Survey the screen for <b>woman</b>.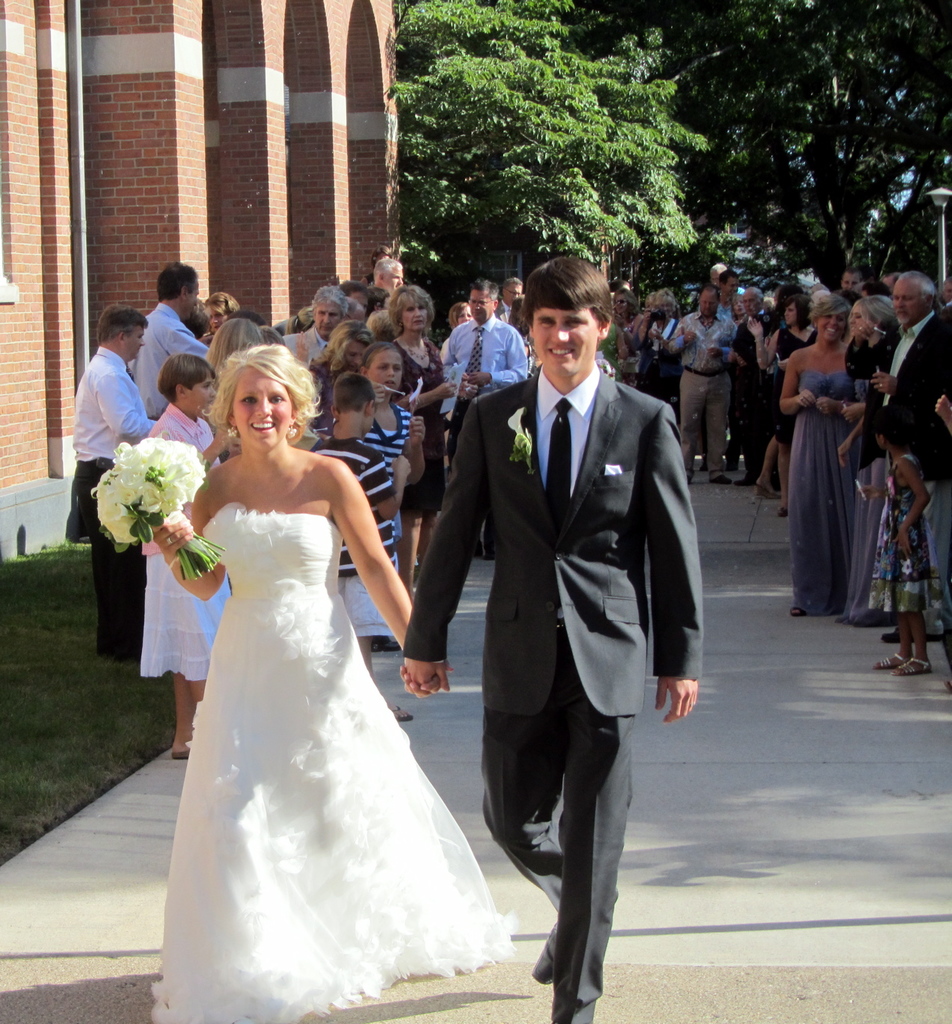
Survey found: (740,289,817,521).
